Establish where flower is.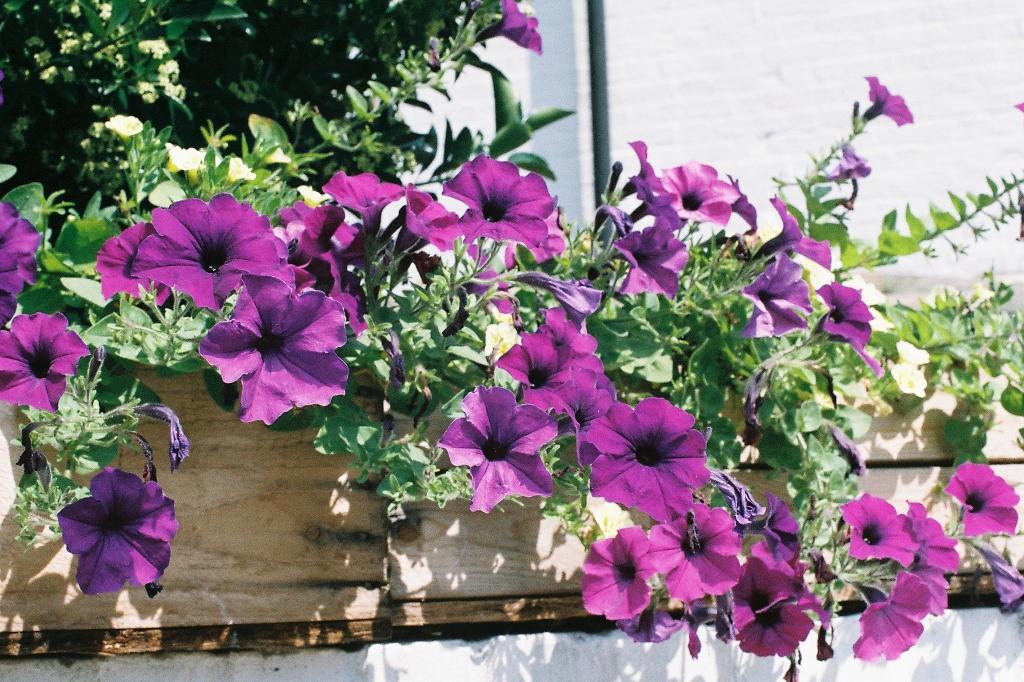
Established at <region>600, 399, 718, 509</region>.
